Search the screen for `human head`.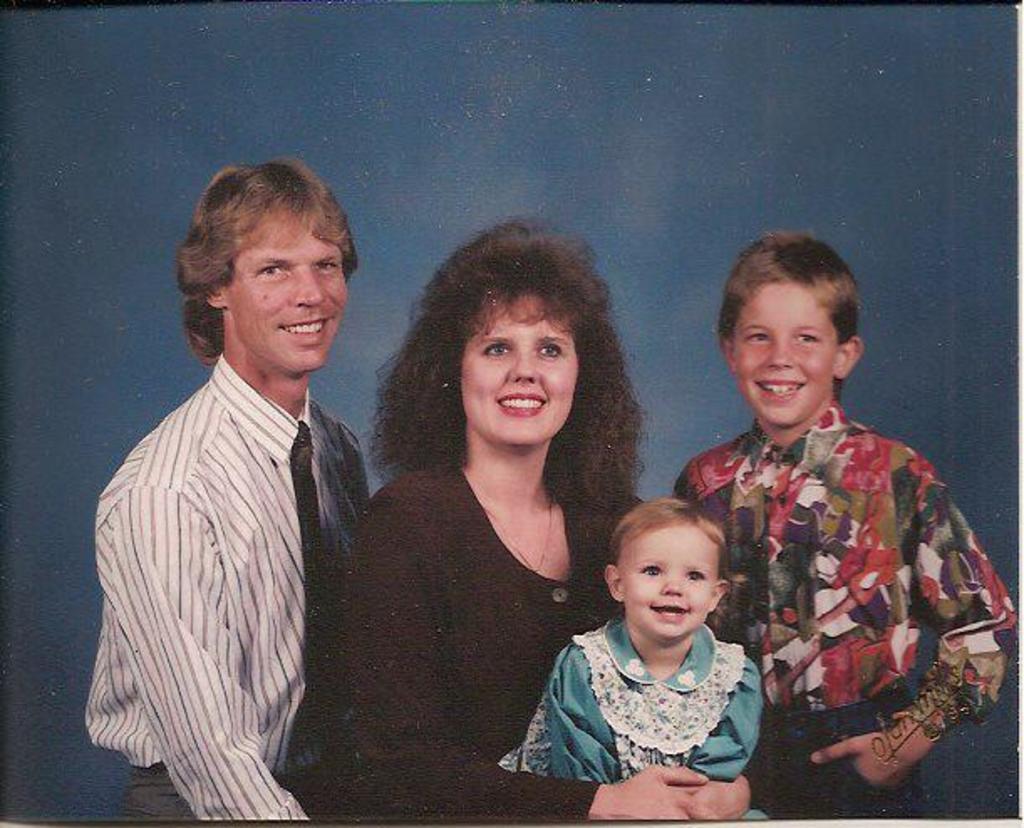
Found at <region>434, 240, 598, 444</region>.
